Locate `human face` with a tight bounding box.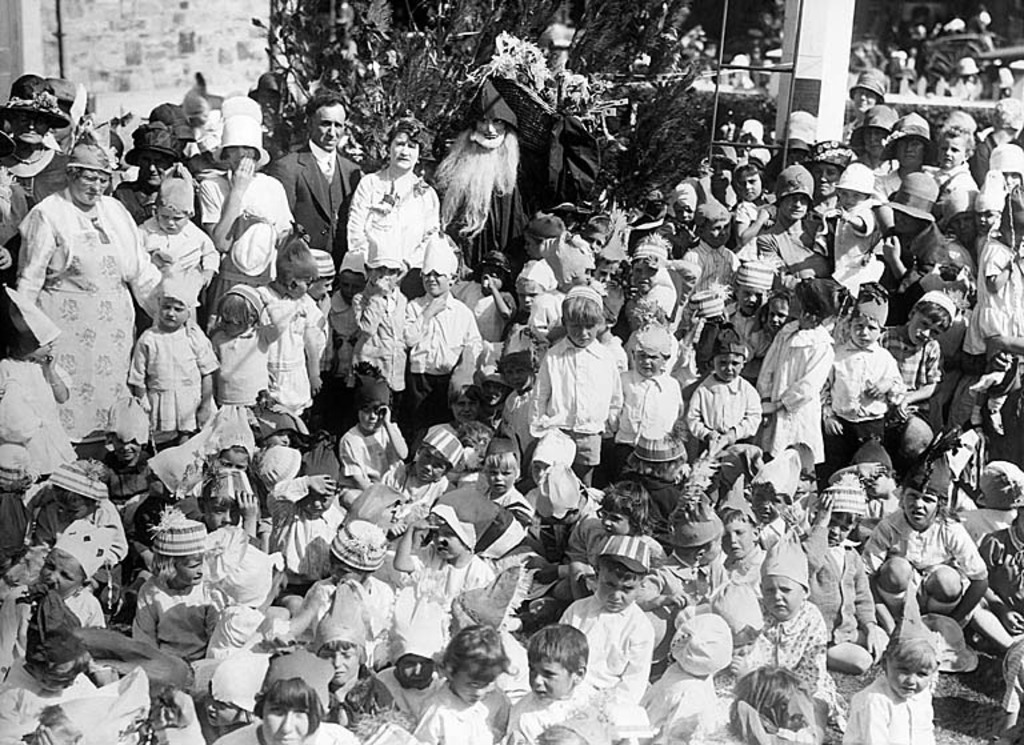
crop(723, 521, 759, 558).
